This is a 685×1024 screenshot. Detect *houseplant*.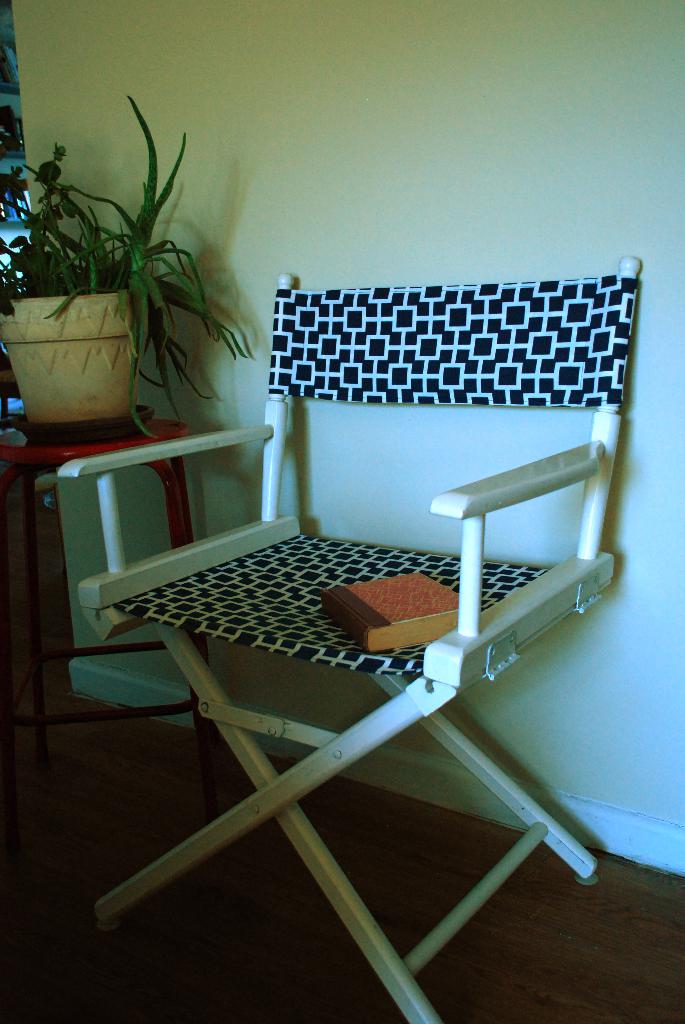
[2, 112, 240, 458].
